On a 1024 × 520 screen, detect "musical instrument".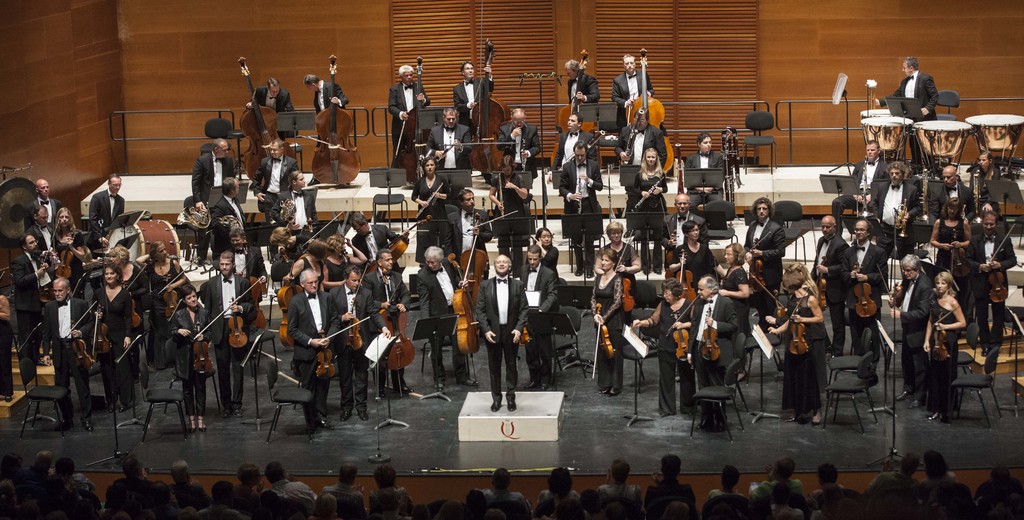
BBox(812, 215, 831, 312).
